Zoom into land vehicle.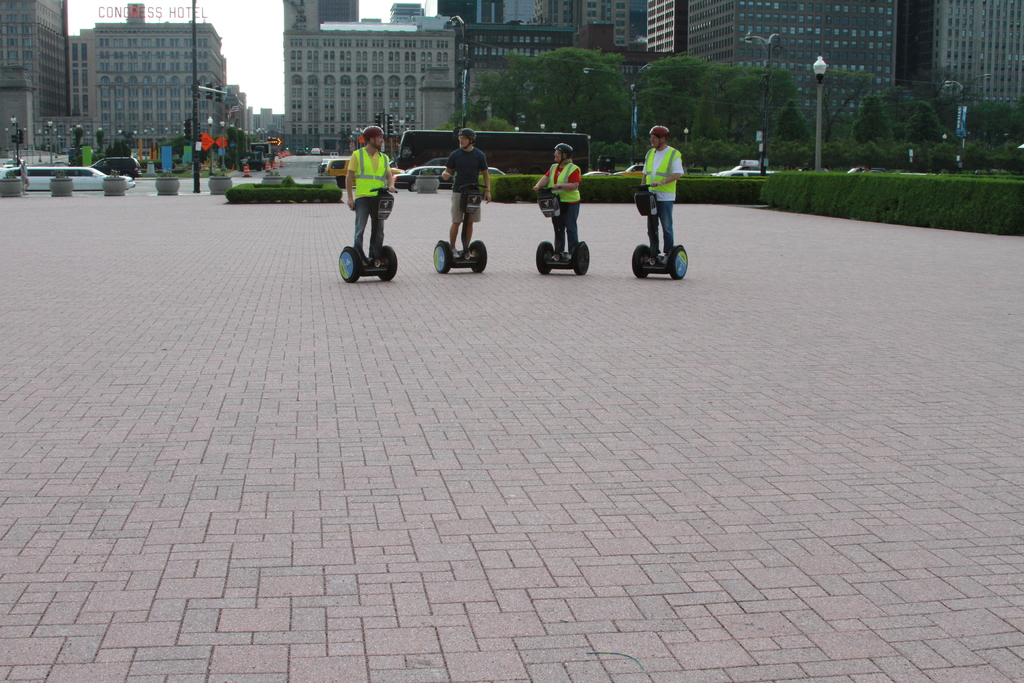
Zoom target: {"x1": 487, "y1": 166, "x2": 502, "y2": 173}.
